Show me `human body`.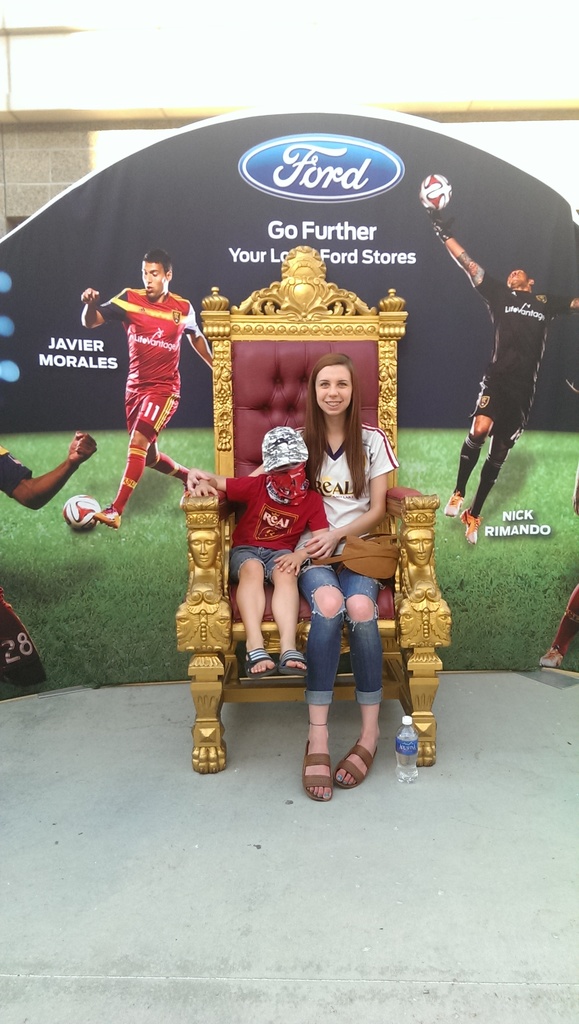
`human body` is here: left=79, top=252, right=220, bottom=529.
